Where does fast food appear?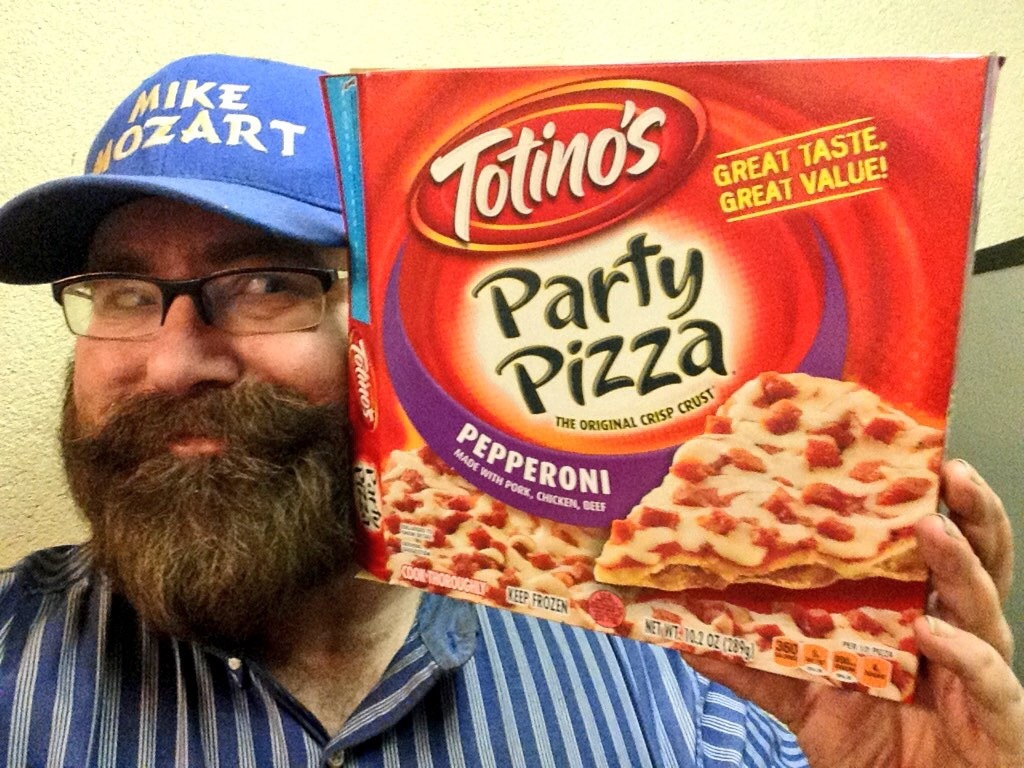
Appears at 378:443:627:639.
